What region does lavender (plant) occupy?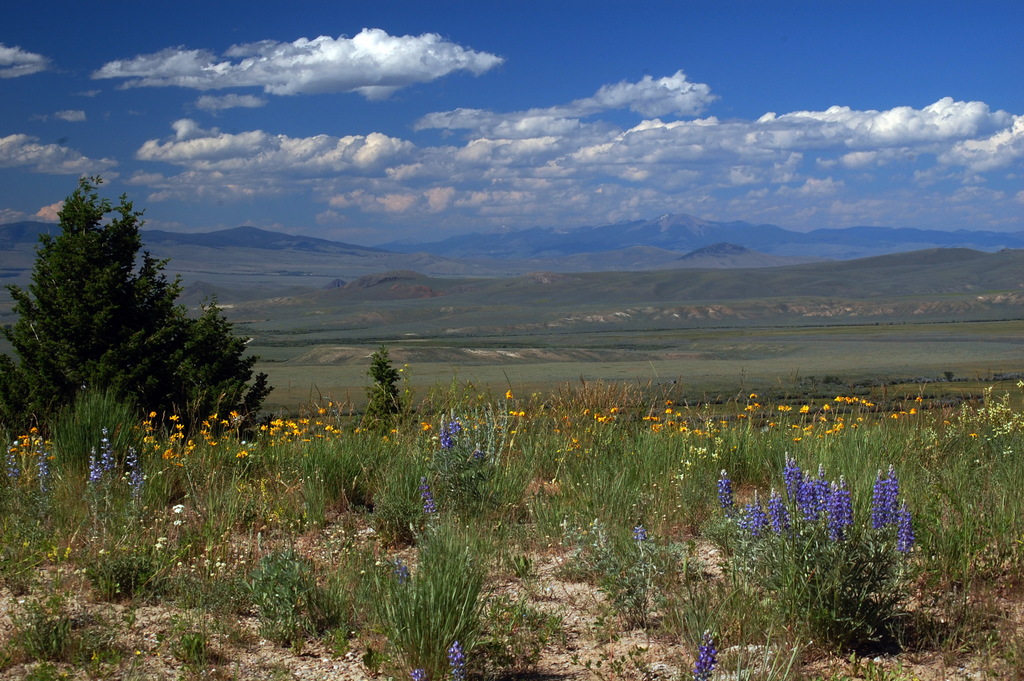
33, 445, 52, 530.
